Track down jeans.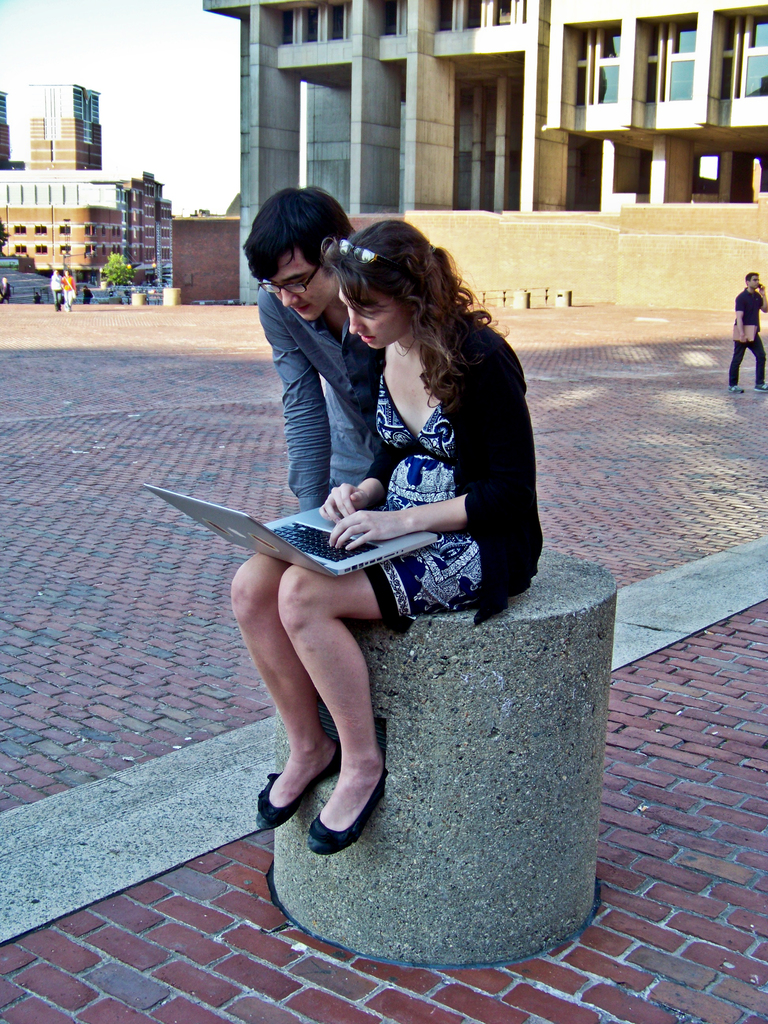
Tracked to rect(728, 333, 767, 386).
